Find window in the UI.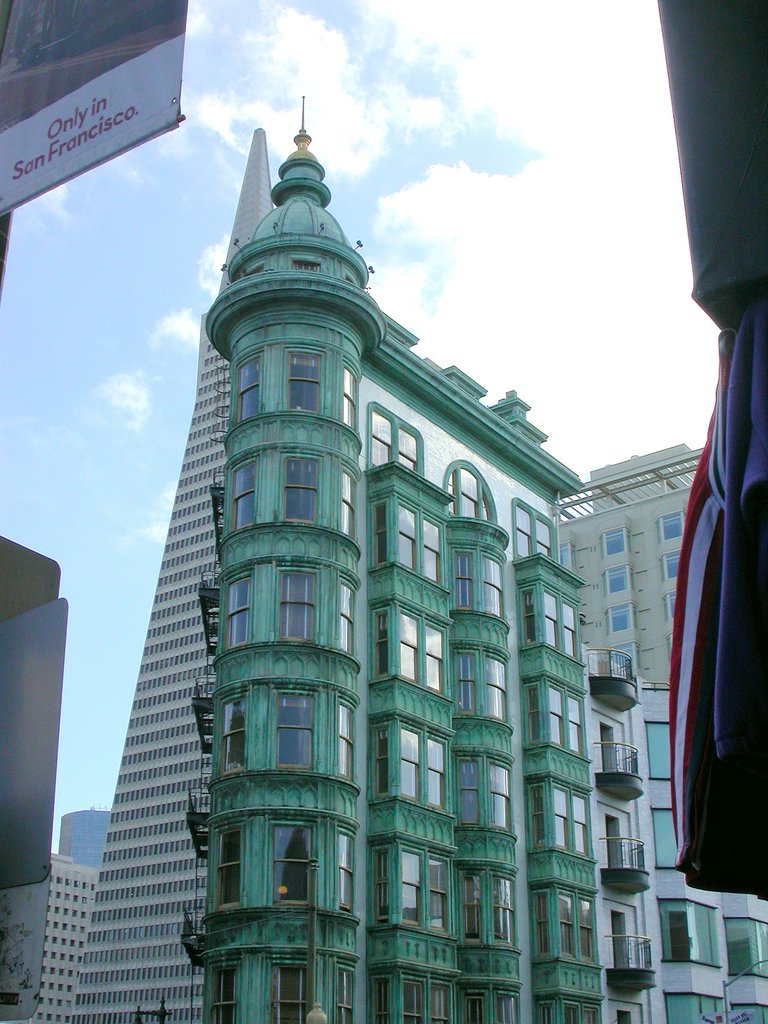
UI element at 288, 346, 321, 420.
